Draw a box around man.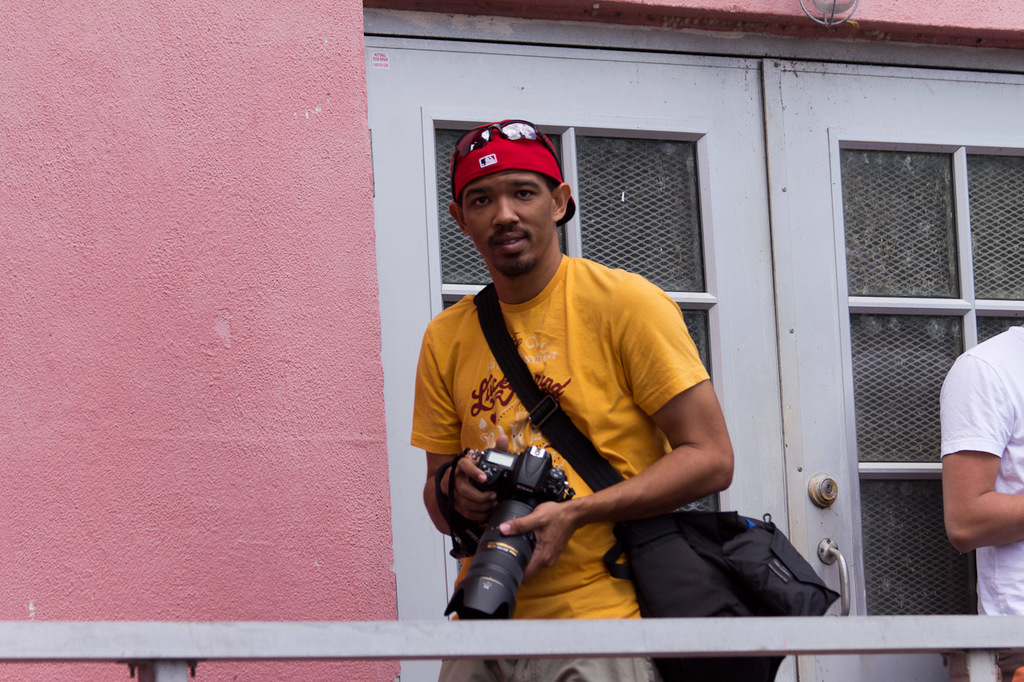
409:119:732:681.
